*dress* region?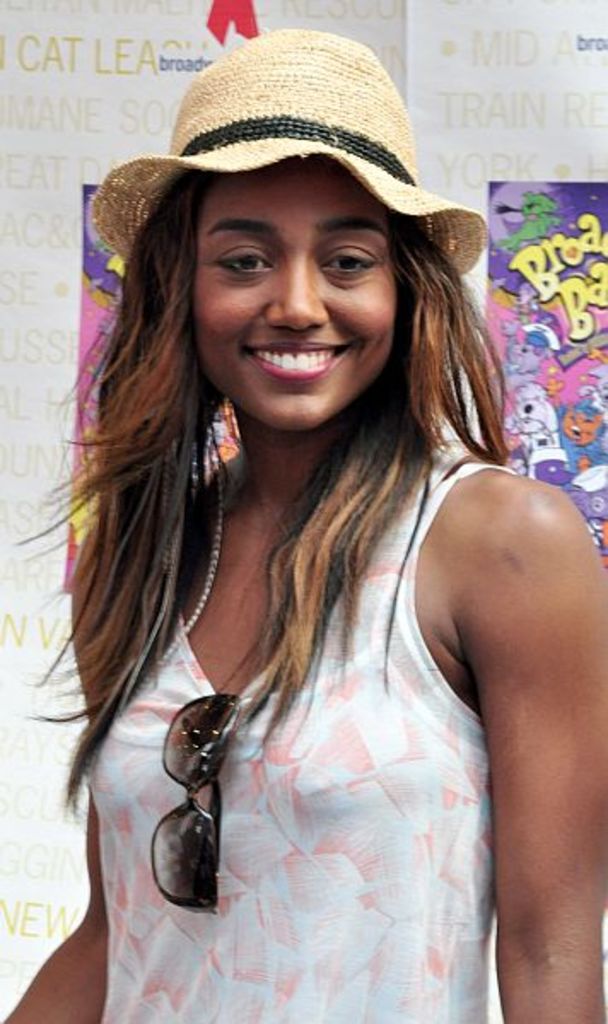
(x1=77, y1=435, x2=492, y2=1022)
